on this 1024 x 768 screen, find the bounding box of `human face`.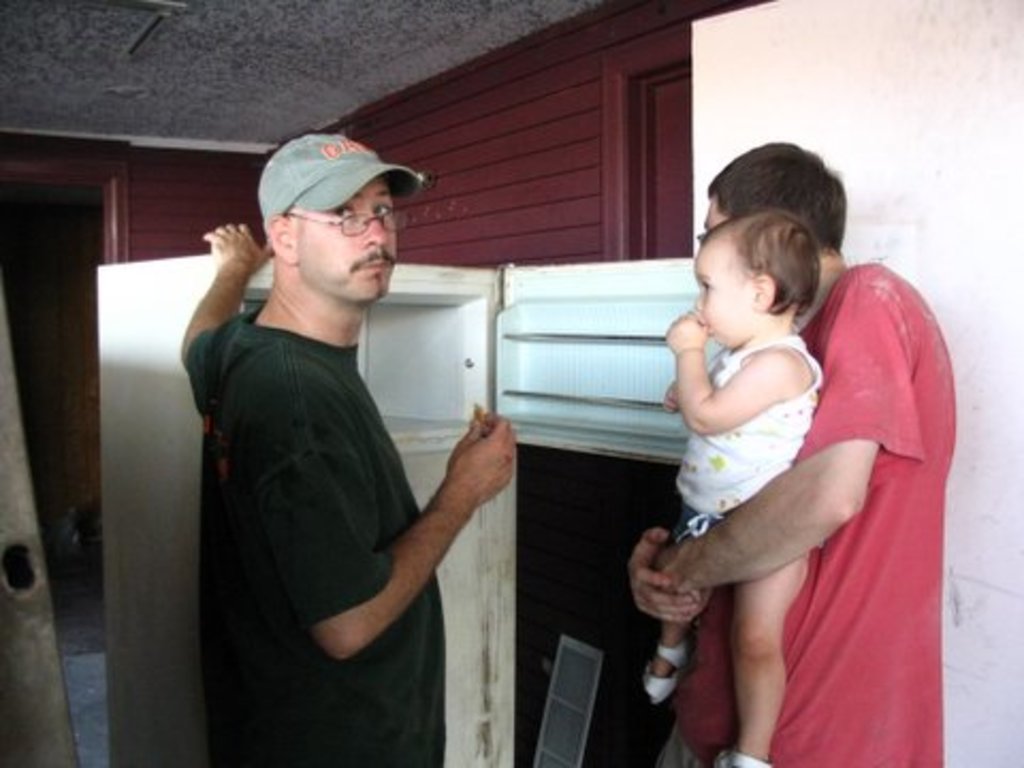
Bounding box: [685,252,759,356].
